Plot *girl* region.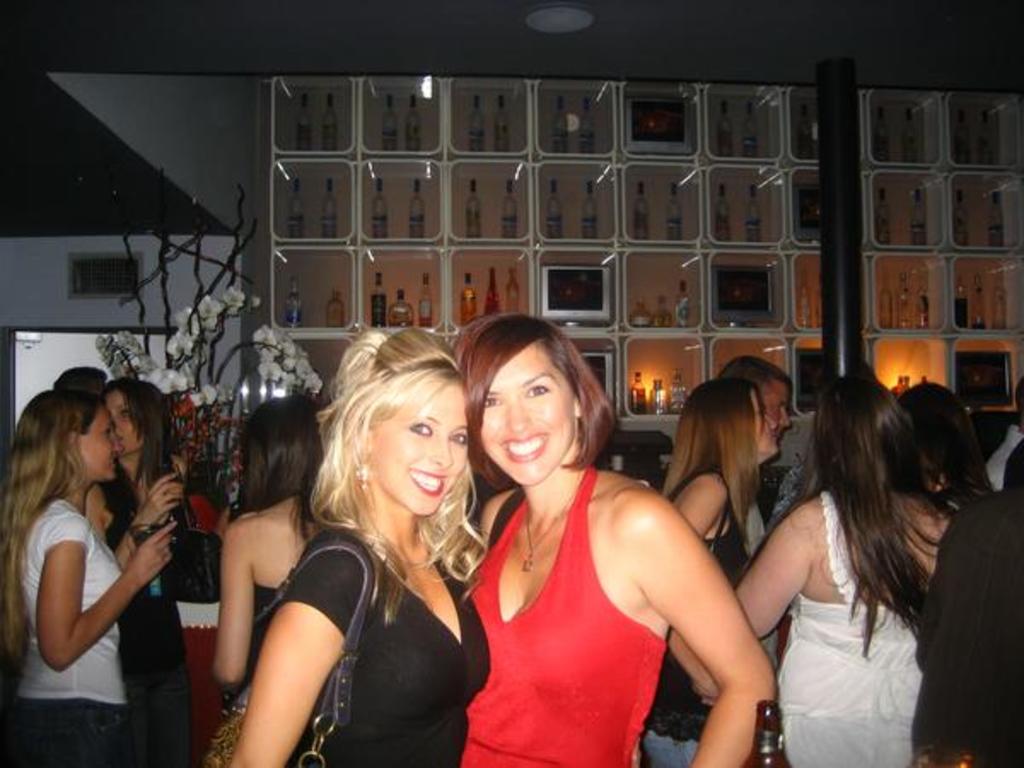
Plotted at box(82, 377, 227, 766).
